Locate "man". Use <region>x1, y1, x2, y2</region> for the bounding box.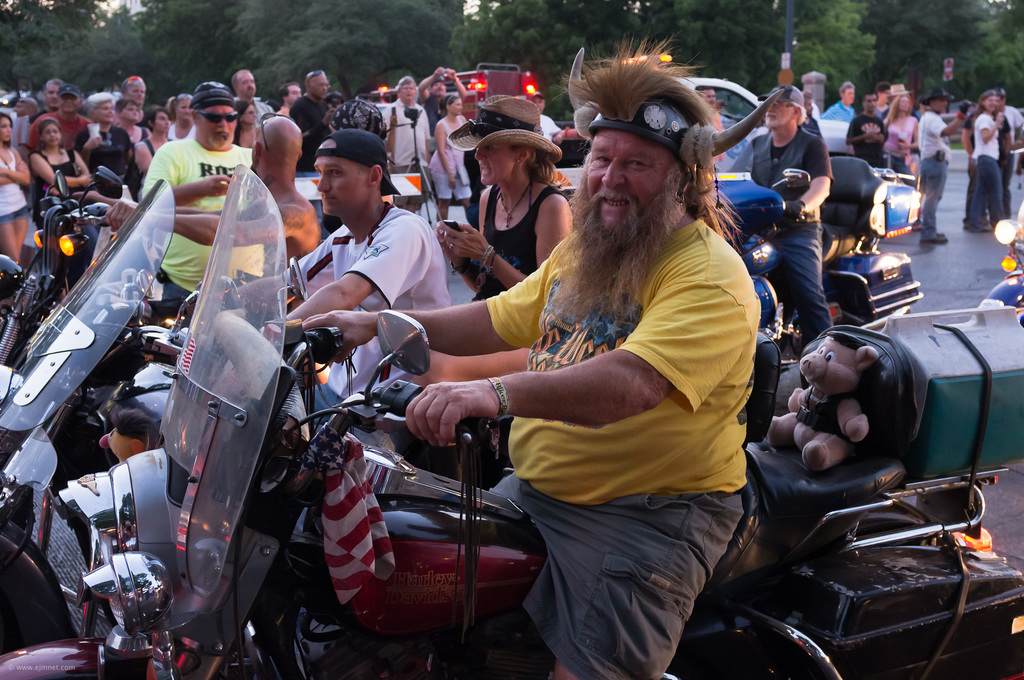
<region>289, 68, 334, 233</region>.
